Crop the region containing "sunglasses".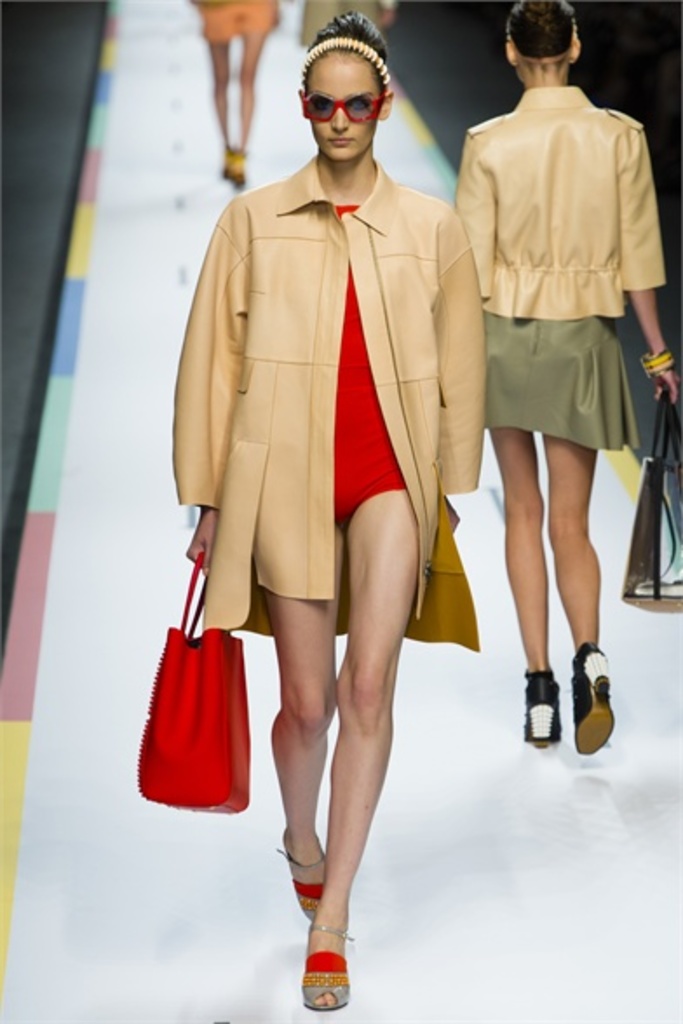
Crop region: x1=293, y1=80, x2=390, y2=129.
